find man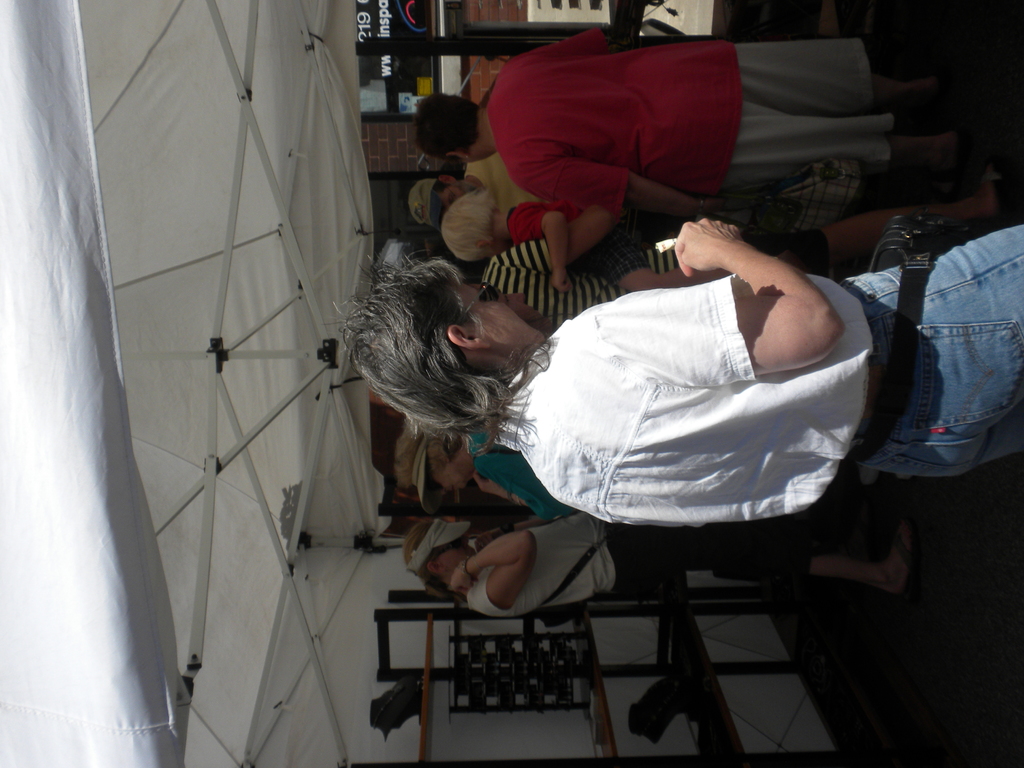
{"x1": 410, "y1": 152, "x2": 684, "y2": 276}
